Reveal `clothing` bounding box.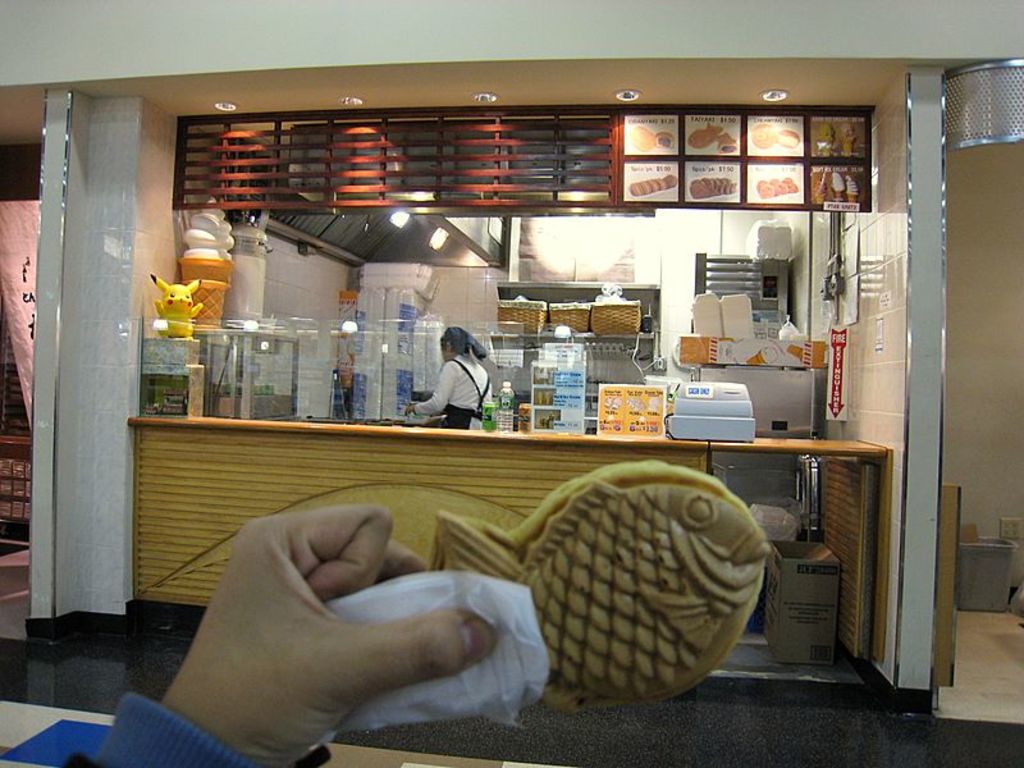
Revealed: (415,356,499,440).
